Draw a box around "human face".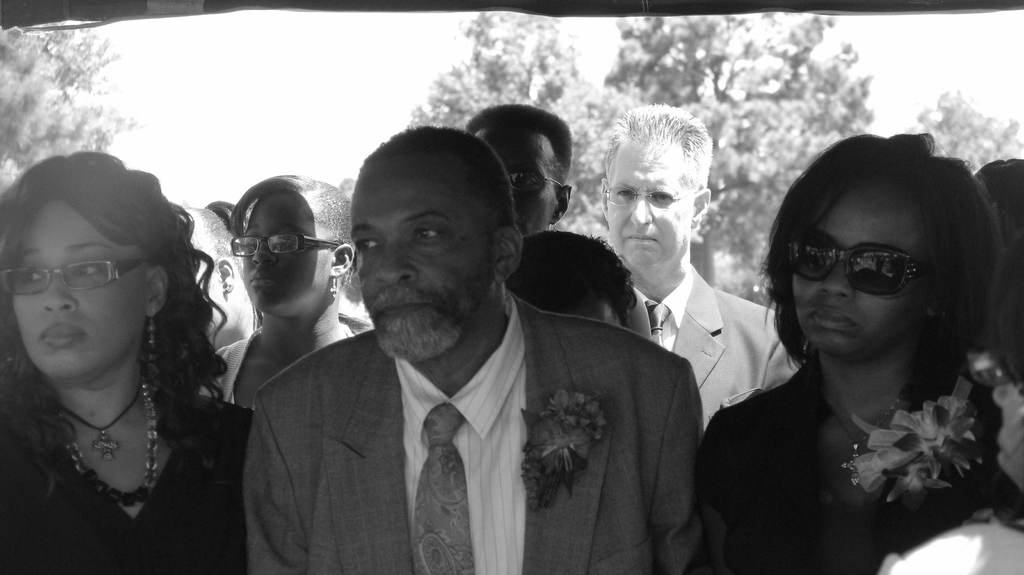
crop(241, 200, 323, 310).
